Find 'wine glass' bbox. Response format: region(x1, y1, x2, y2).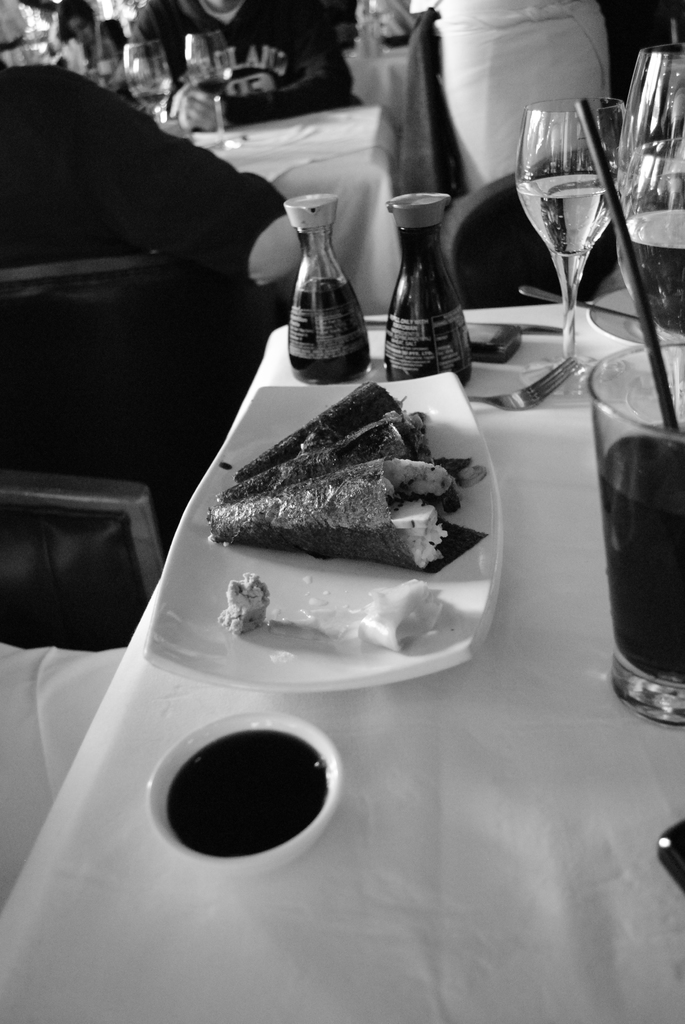
region(514, 106, 626, 395).
